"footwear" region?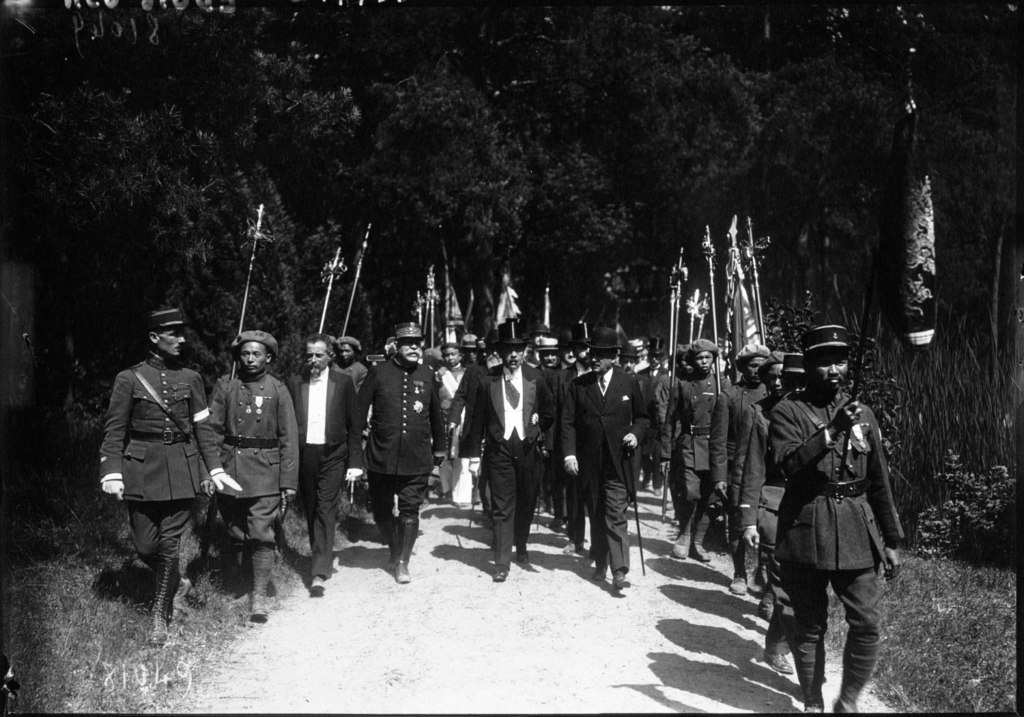
[left=664, top=499, right=674, bottom=510]
